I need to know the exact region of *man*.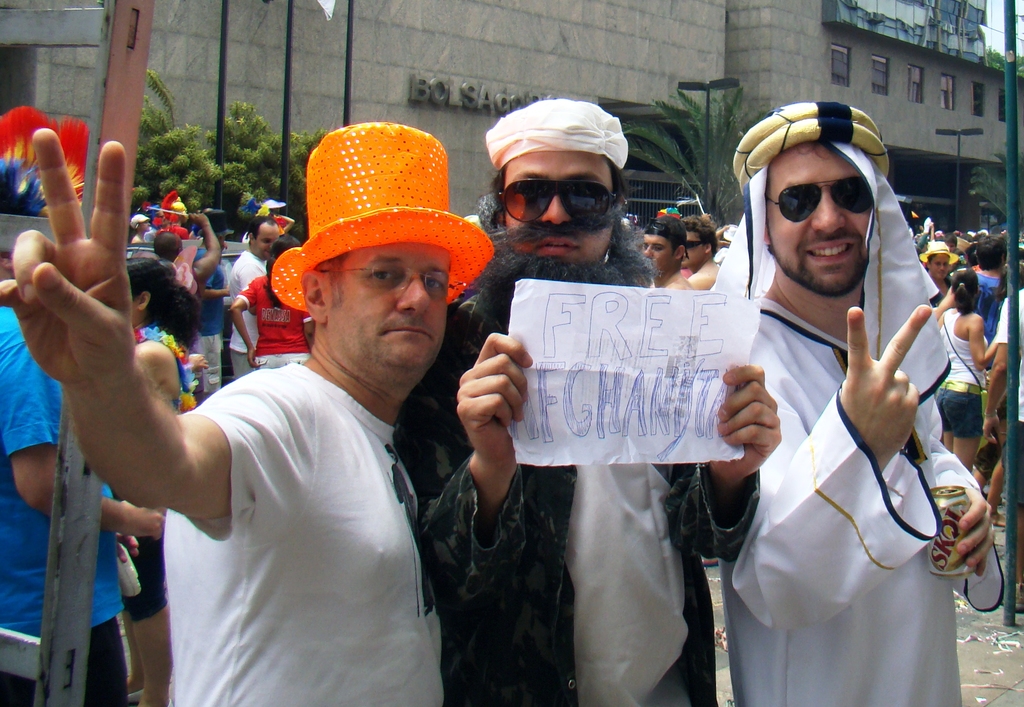
Region: BBox(226, 215, 282, 382).
